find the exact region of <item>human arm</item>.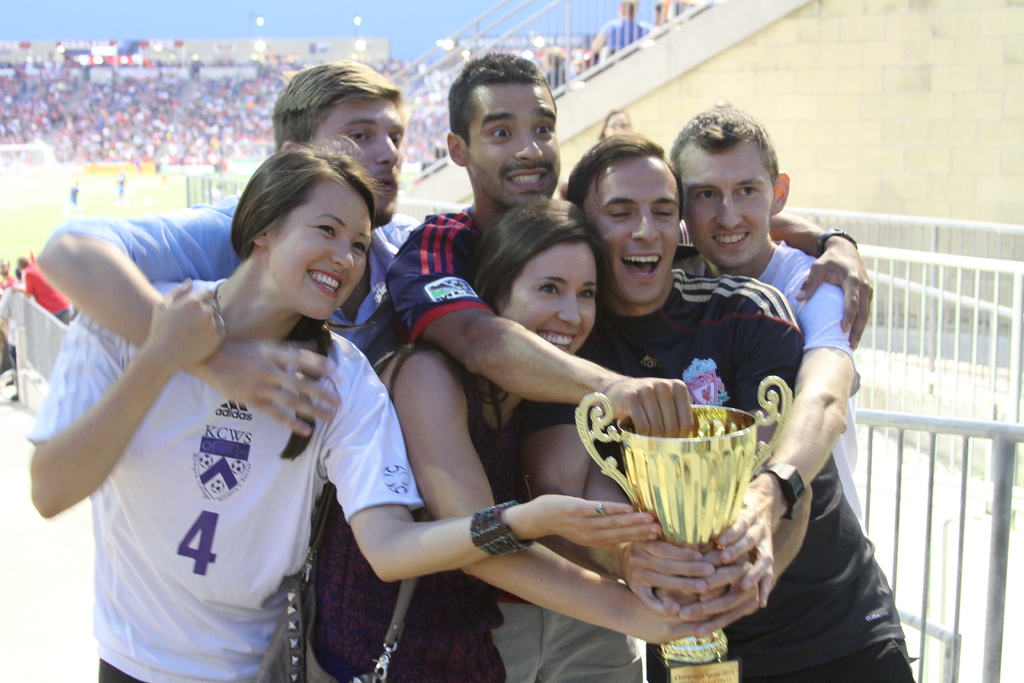
Exact region: (x1=767, y1=216, x2=879, y2=343).
